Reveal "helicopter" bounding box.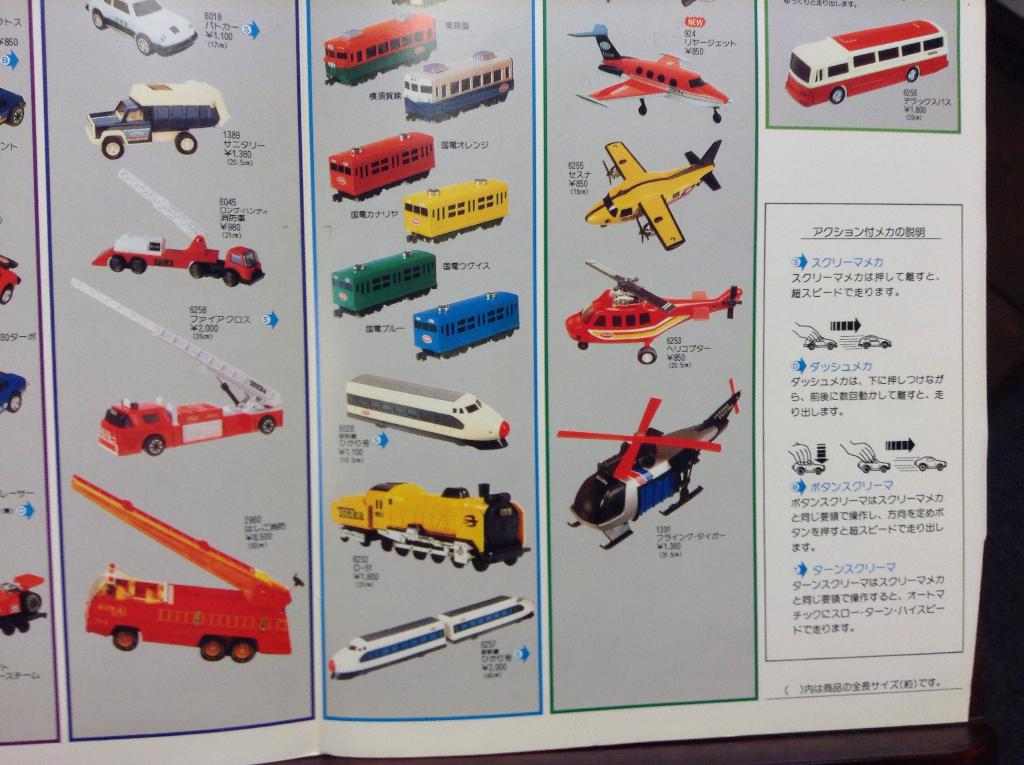
Revealed: select_region(573, 30, 745, 122).
